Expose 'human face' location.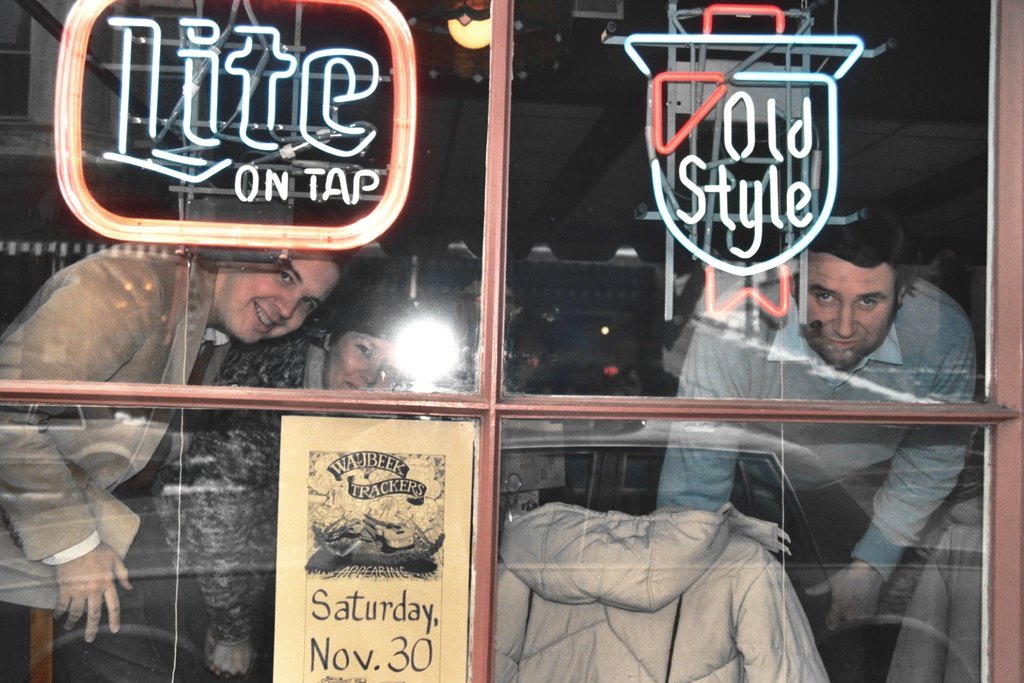
Exposed at left=322, top=330, right=400, bottom=393.
